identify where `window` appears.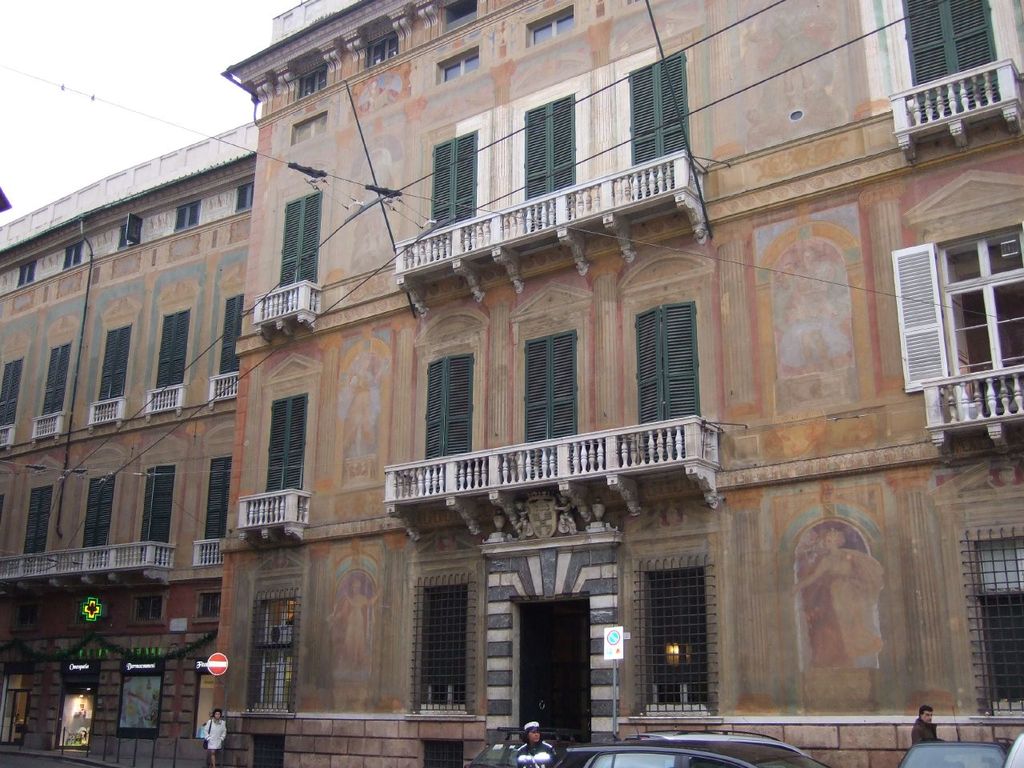
Appears at [962, 522, 1023, 721].
